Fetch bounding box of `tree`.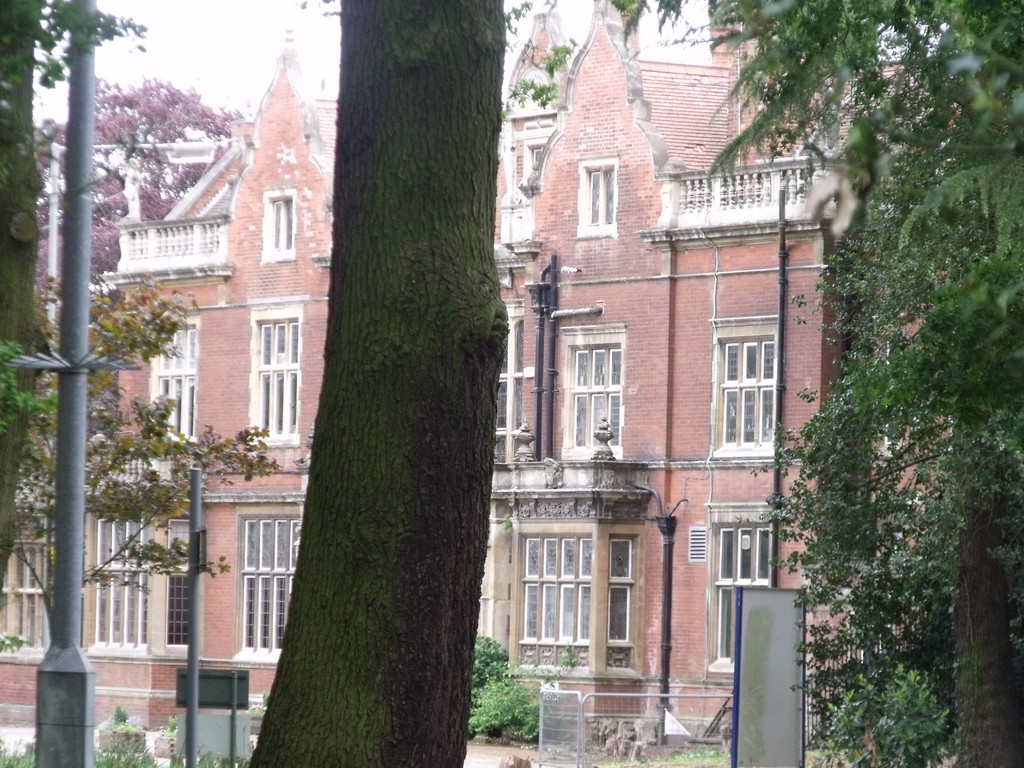
Bbox: {"x1": 0, "y1": 284, "x2": 282, "y2": 648}.
